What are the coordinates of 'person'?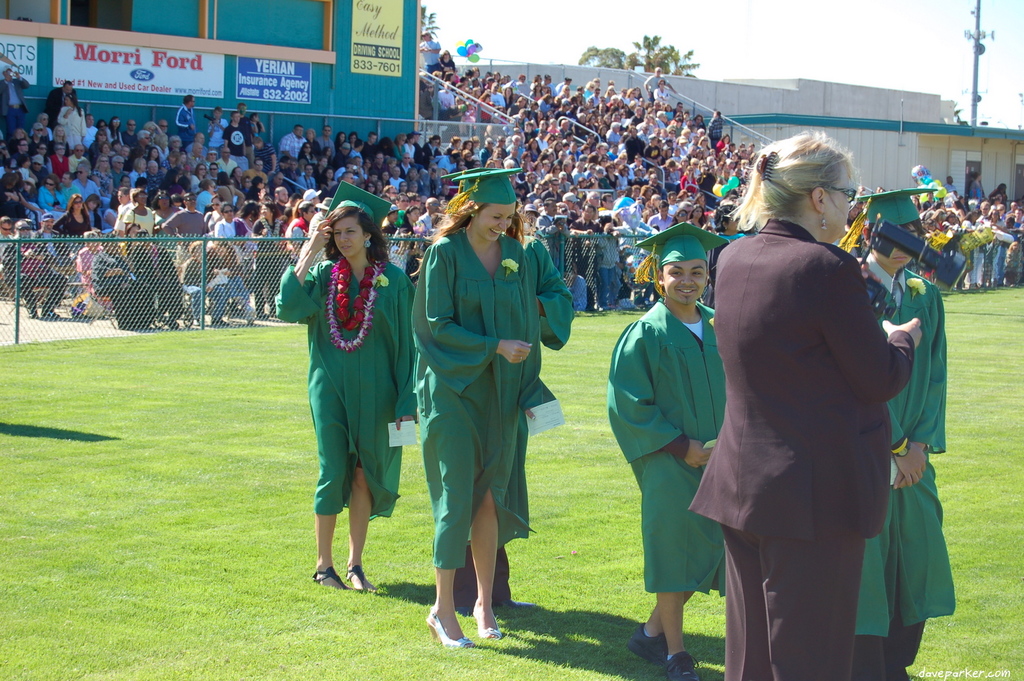
(left=115, top=172, right=136, bottom=196).
